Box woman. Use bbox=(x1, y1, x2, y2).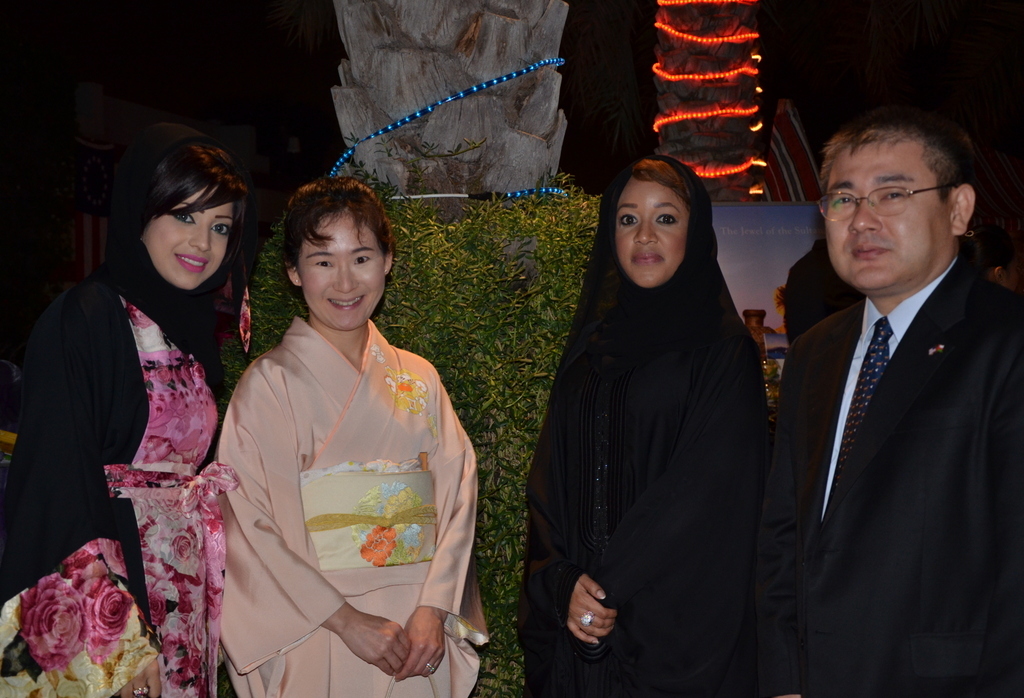
bbox=(216, 177, 489, 697).
